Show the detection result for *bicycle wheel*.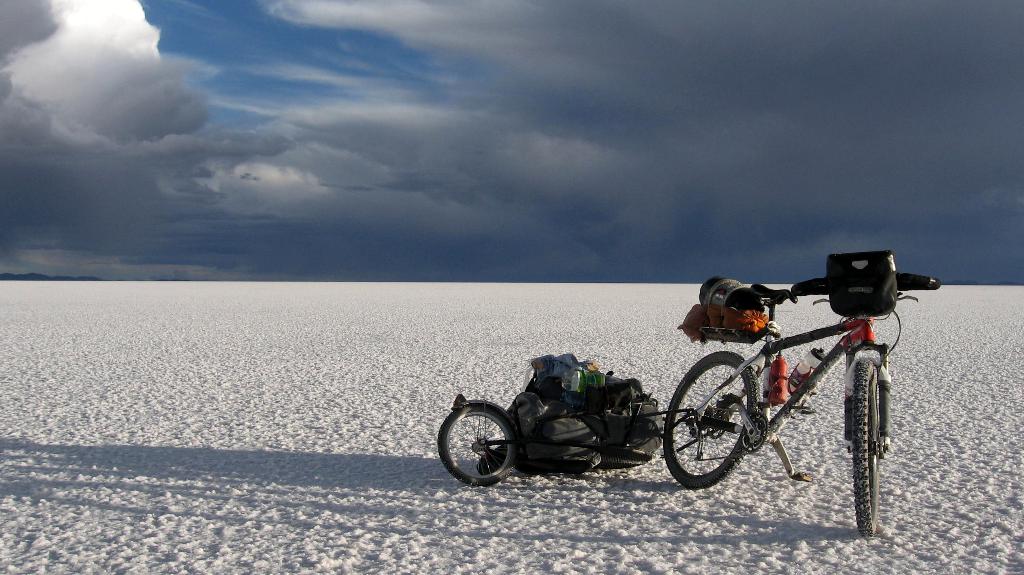
locate(439, 400, 519, 489).
